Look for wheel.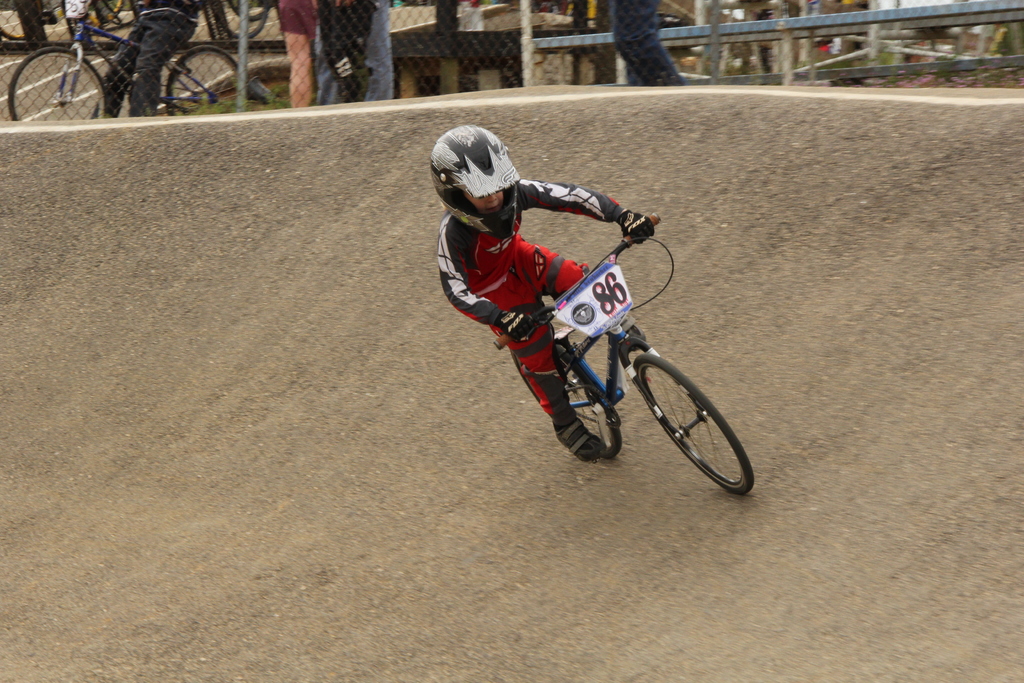
Found: 168, 44, 246, 117.
